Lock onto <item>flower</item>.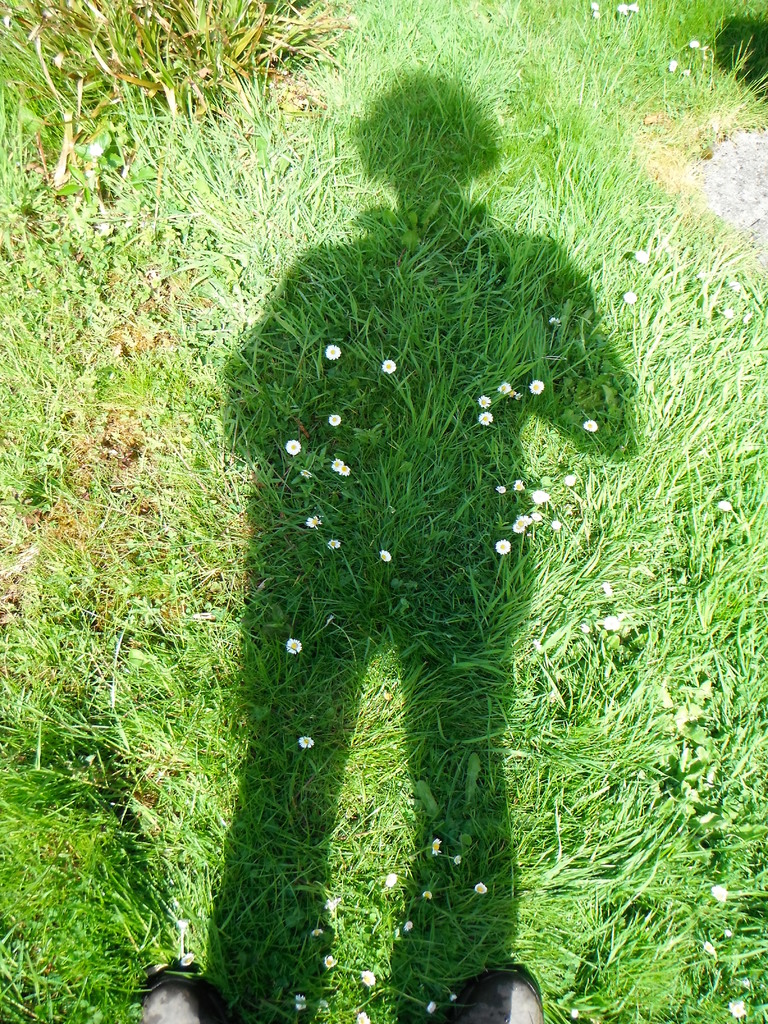
Locked: rect(728, 1004, 751, 1020).
